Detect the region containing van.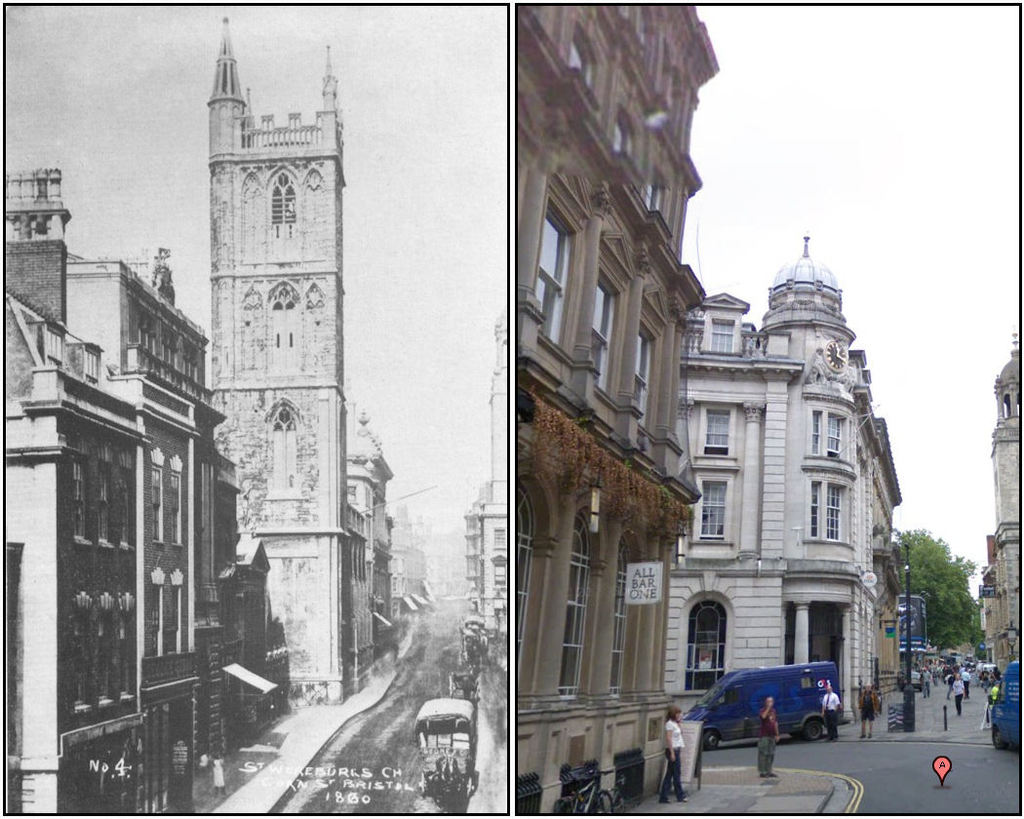
box(988, 658, 1023, 751).
